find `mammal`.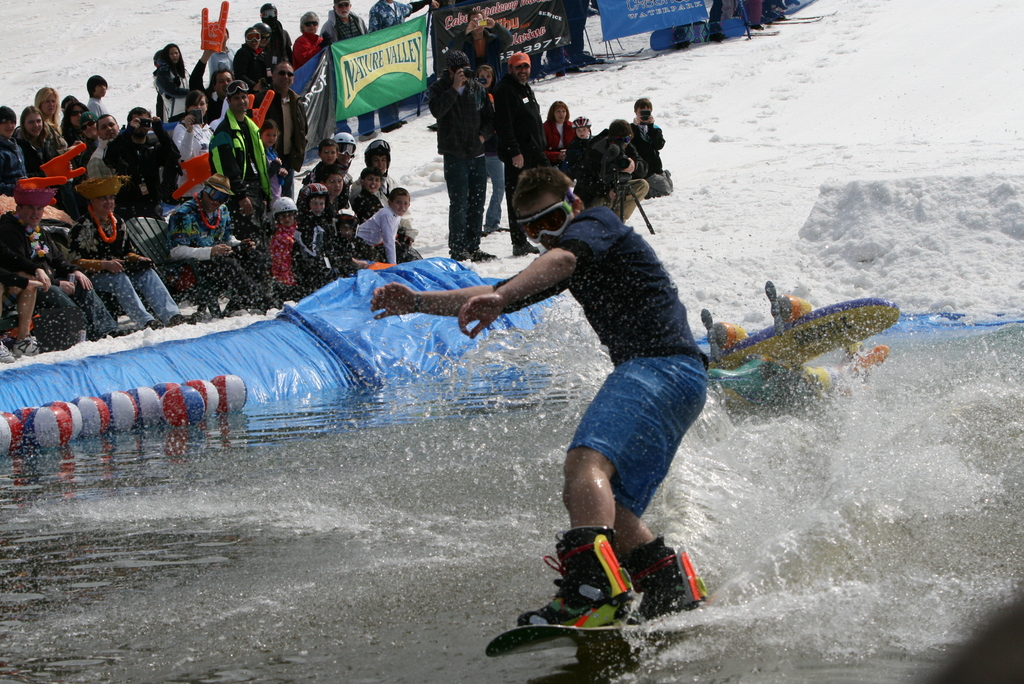
left=104, top=104, right=178, bottom=229.
